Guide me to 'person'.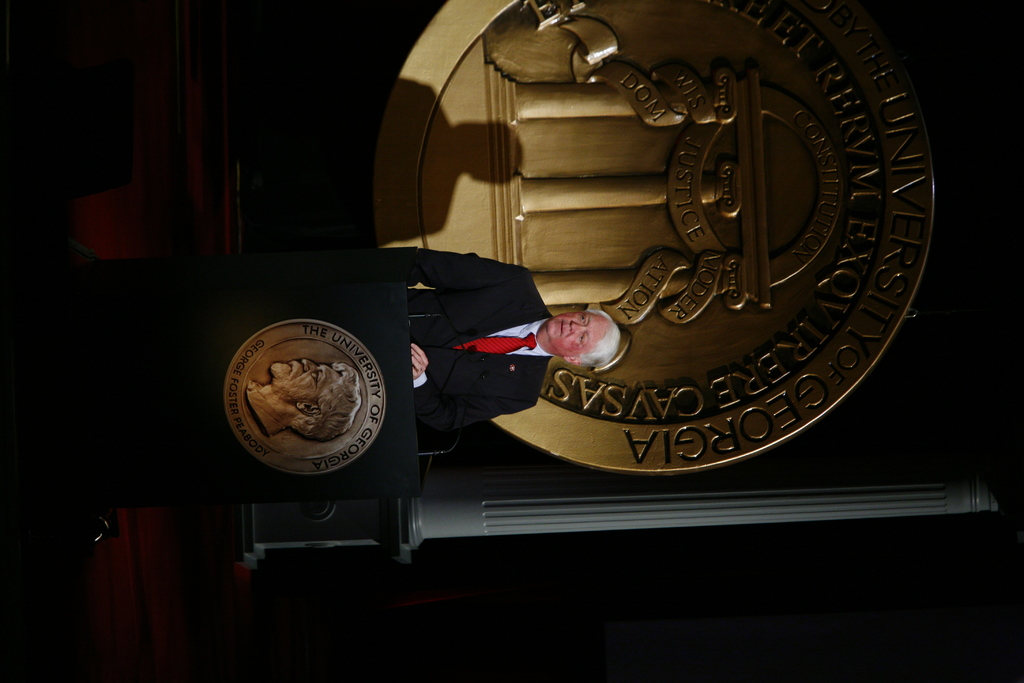
Guidance: <bbox>246, 357, 364, 442</bbox>.
